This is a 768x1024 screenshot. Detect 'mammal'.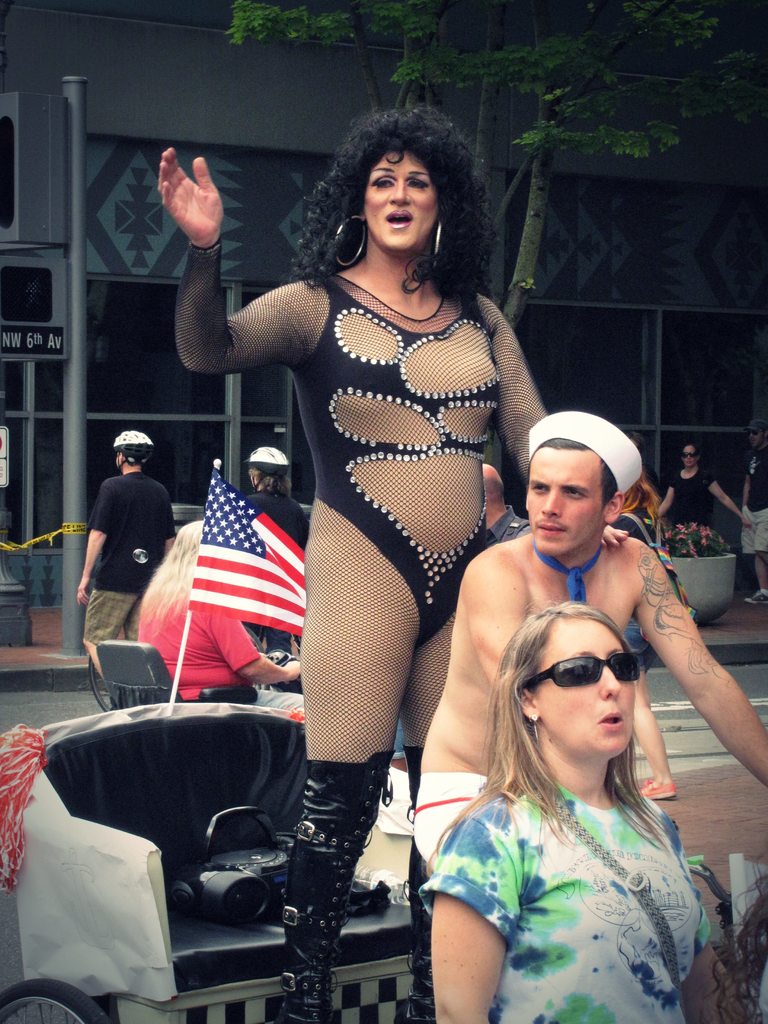
BBox(405, 410, 767, 862).
